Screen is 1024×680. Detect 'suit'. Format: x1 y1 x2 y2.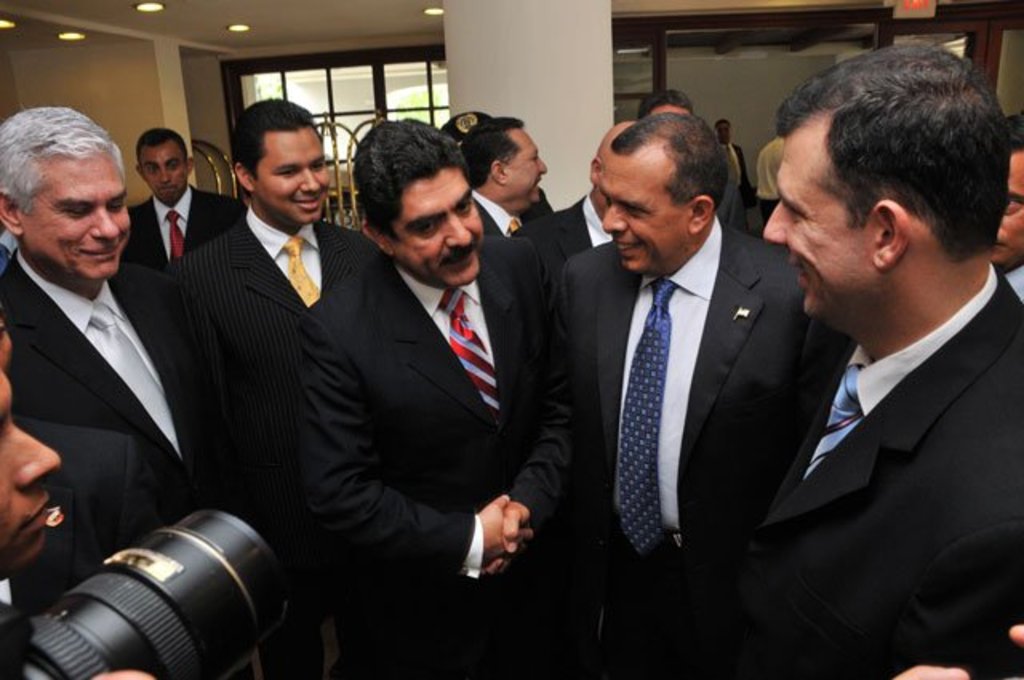
723 274 1022 678.
